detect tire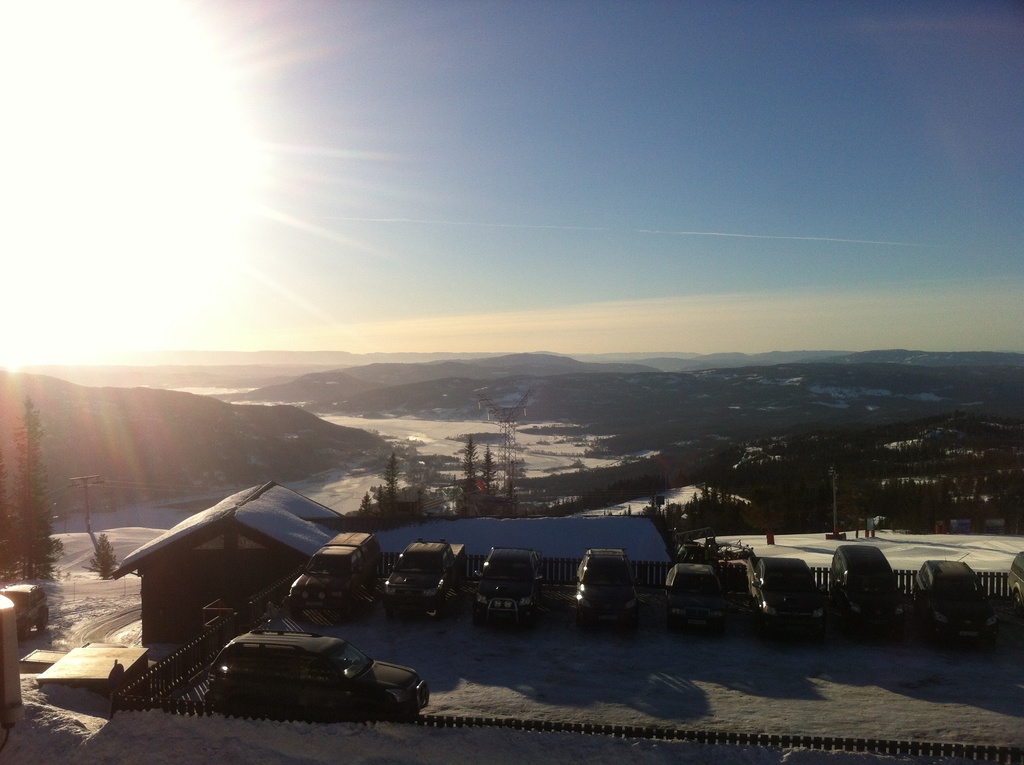
627:615:636:627
